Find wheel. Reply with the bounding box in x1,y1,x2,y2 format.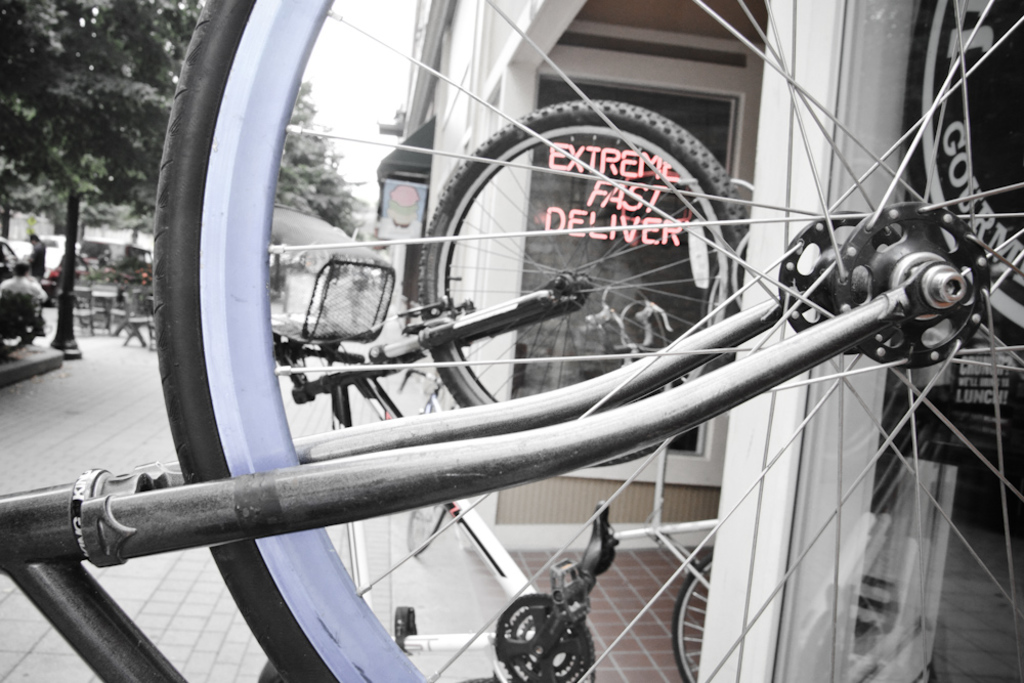
418,104,745,412.
